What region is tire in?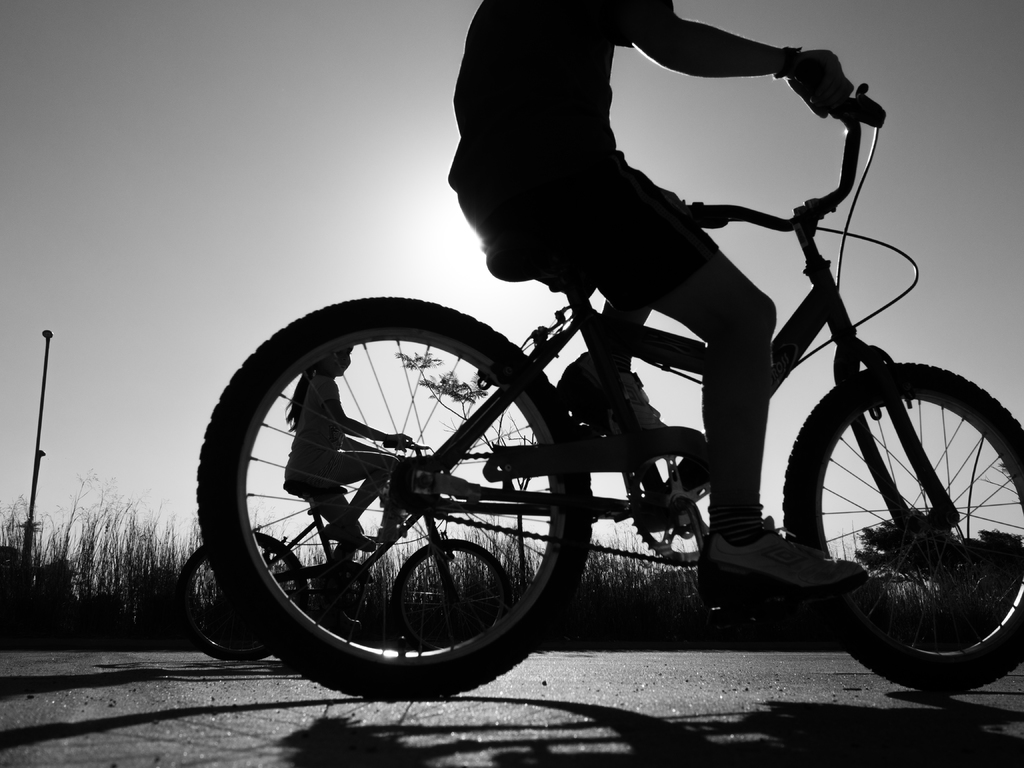
782, 358, 1023, 696.
